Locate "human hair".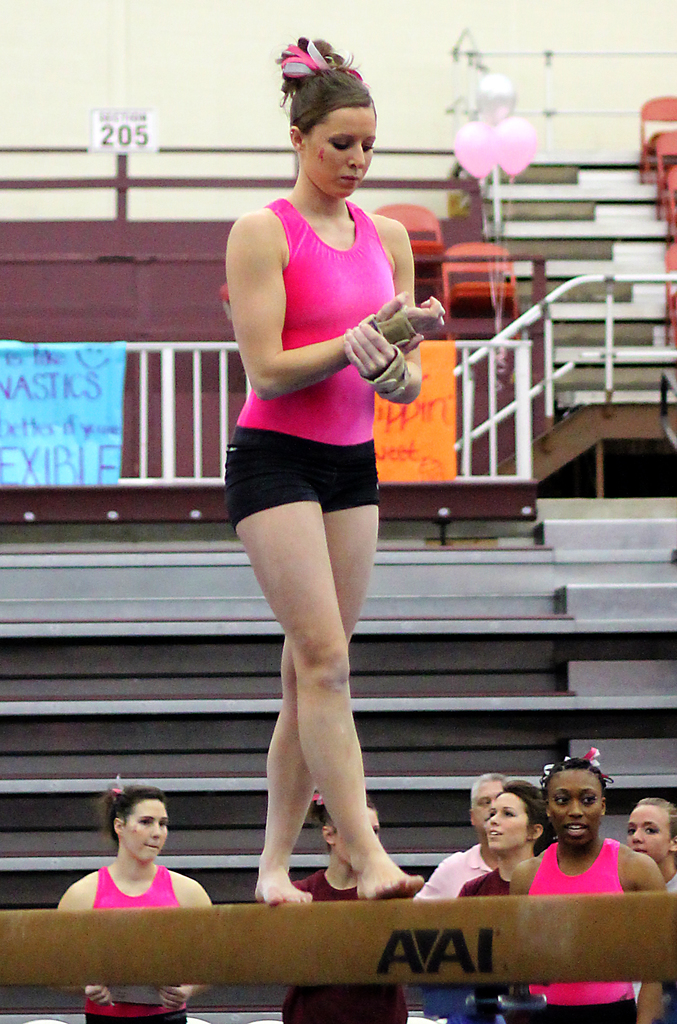
Bounding box: [310,796,376,826].
